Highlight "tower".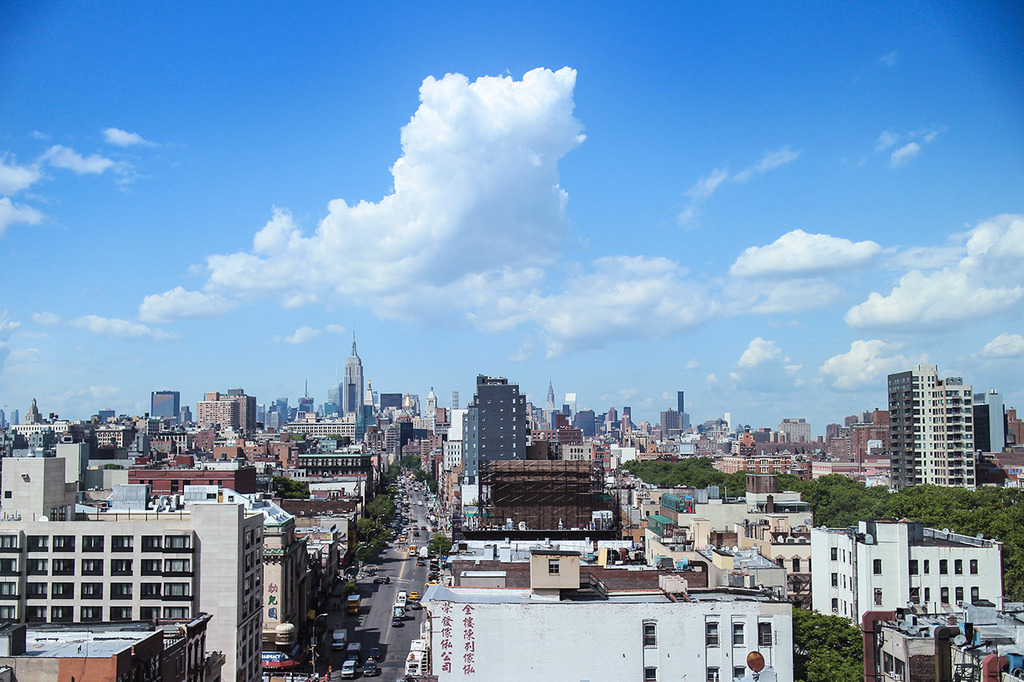
Highlighted region: 462:376:527:473.
